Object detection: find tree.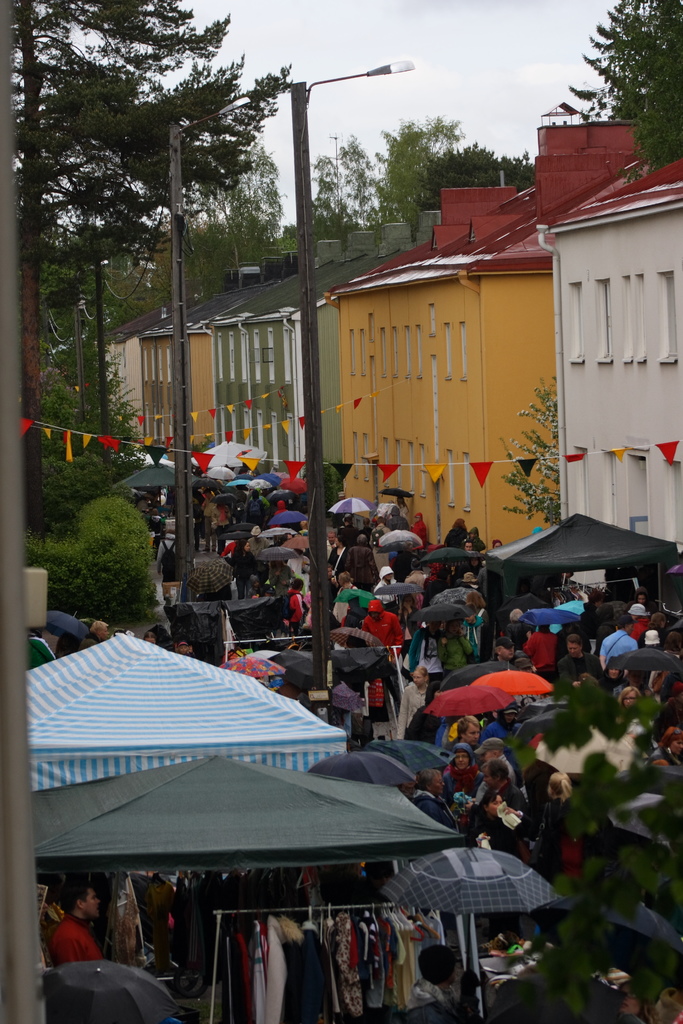
(x1=349, y1=138, x2=384, y2=228).
